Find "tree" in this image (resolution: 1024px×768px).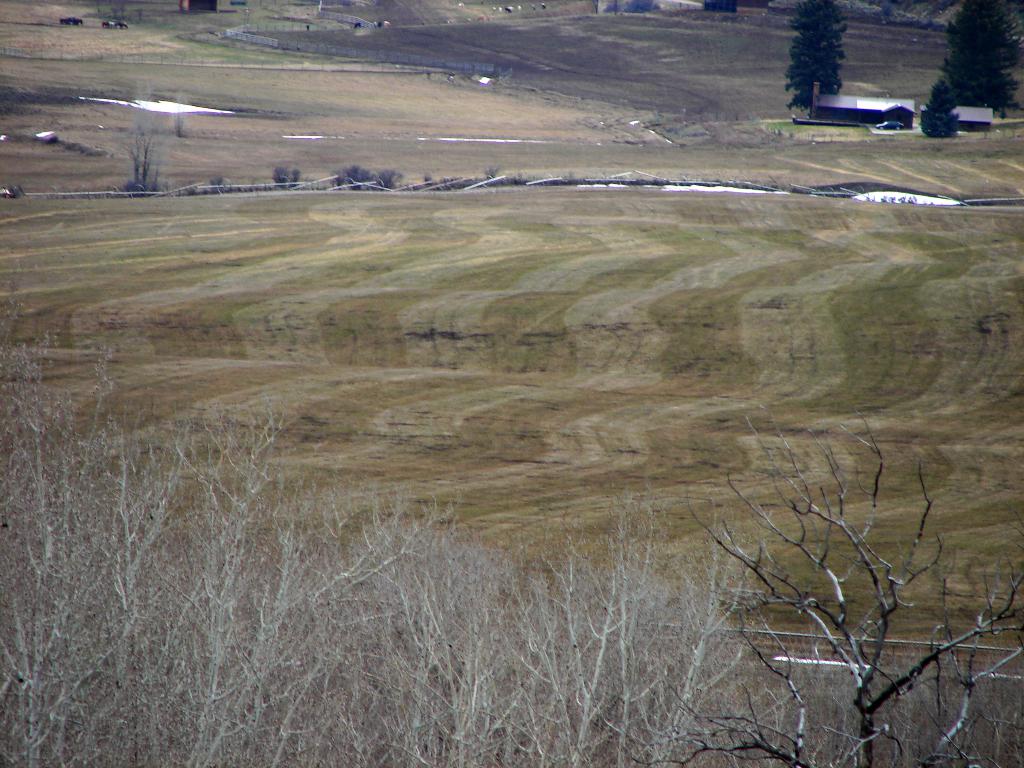
l=940, t=0, r=1023, b=115.
